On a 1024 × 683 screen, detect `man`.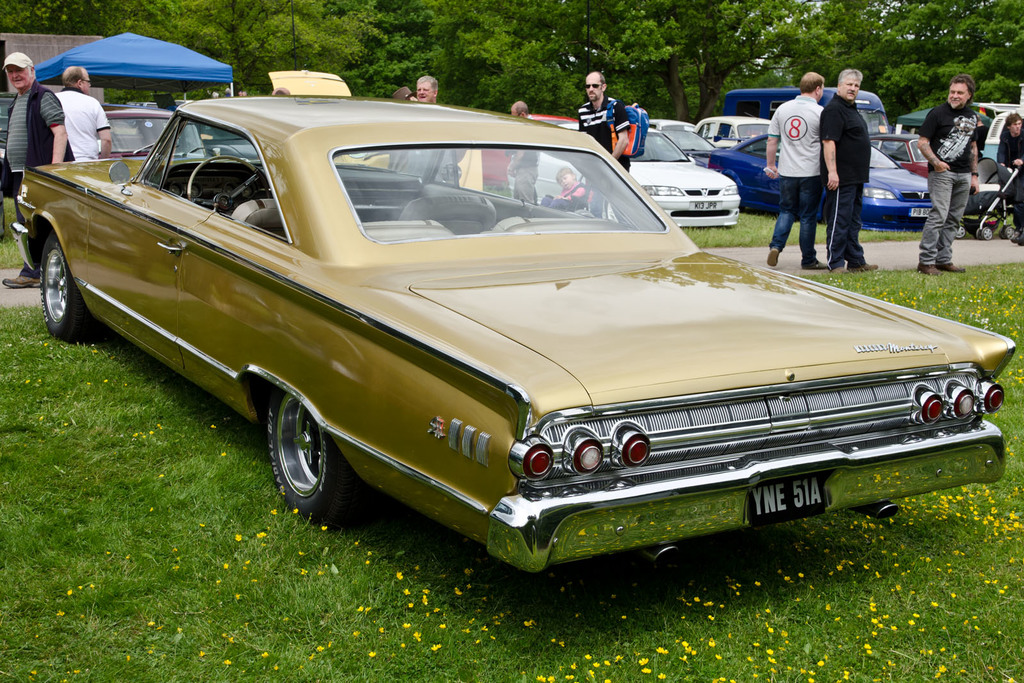
<region>505, 101, 536, 202</region>.
